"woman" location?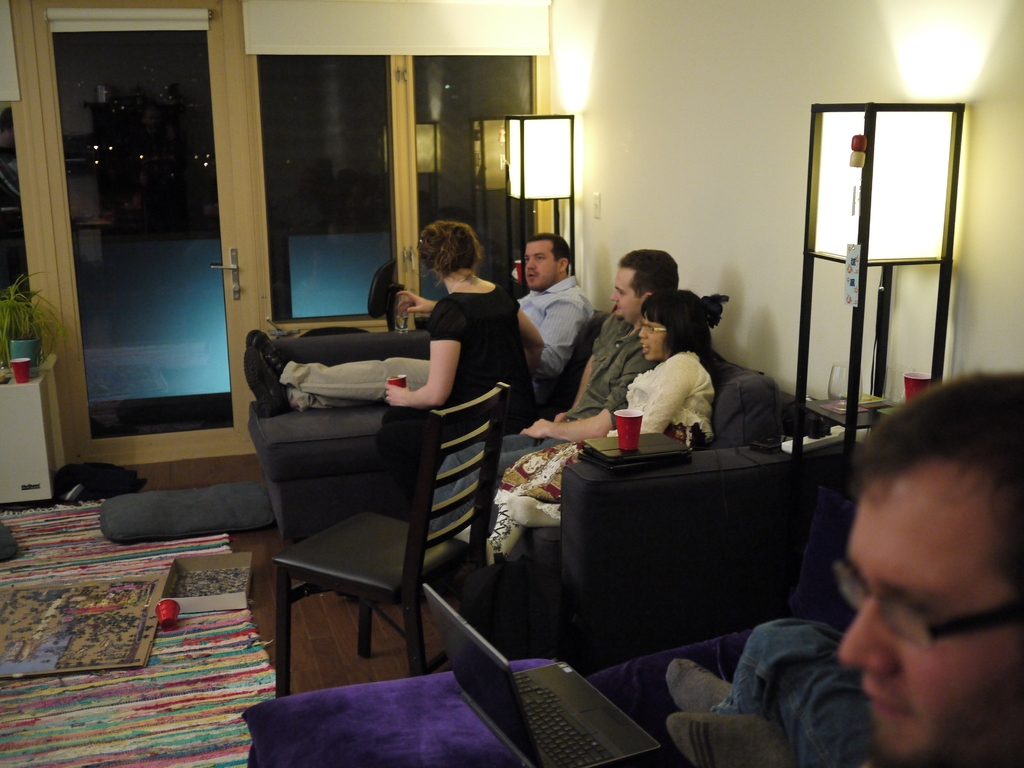
[493,291,726,561]
